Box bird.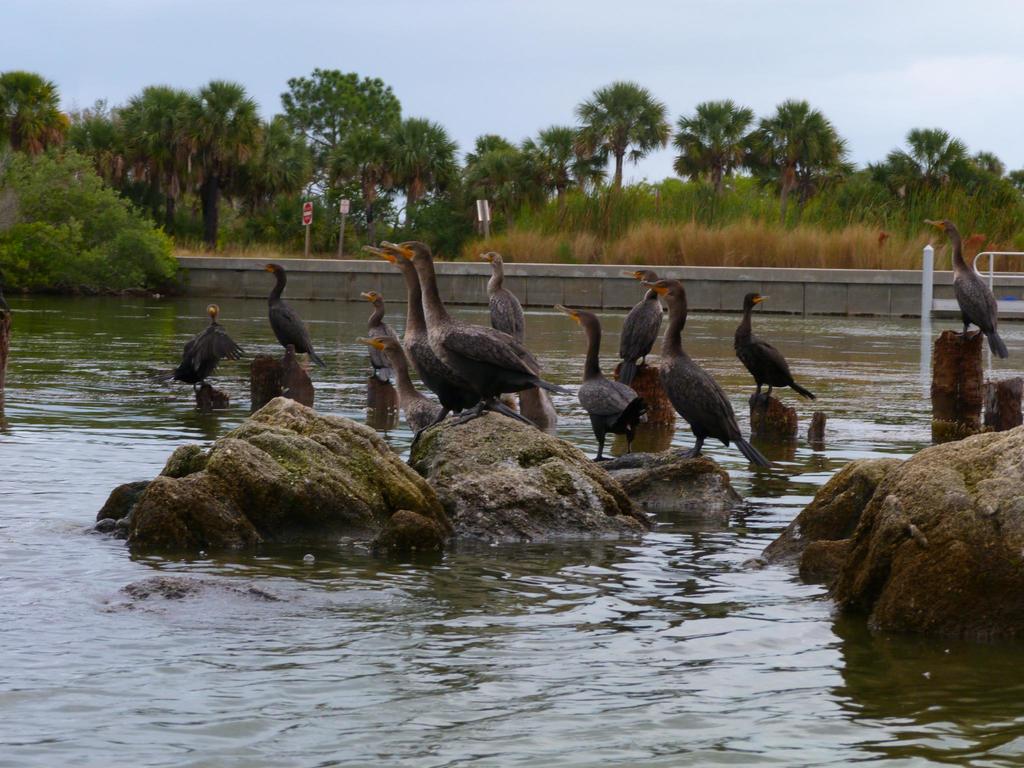
select_region(476, 249, 558, 426).
